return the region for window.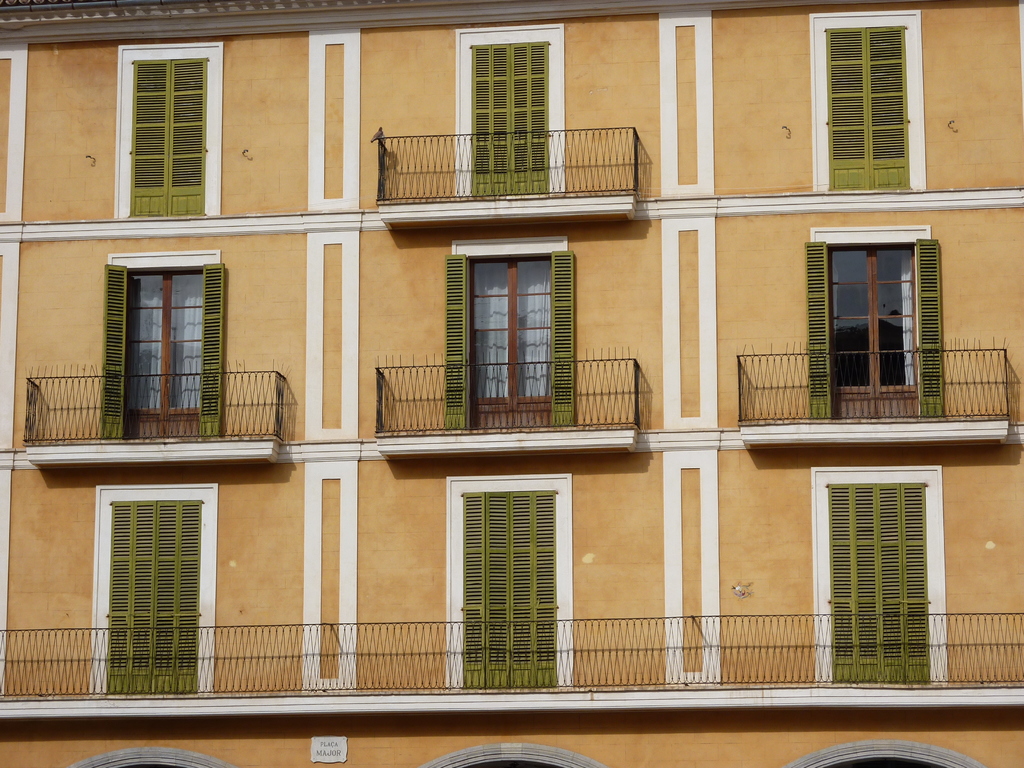
region(129, 58, 214, 230).
